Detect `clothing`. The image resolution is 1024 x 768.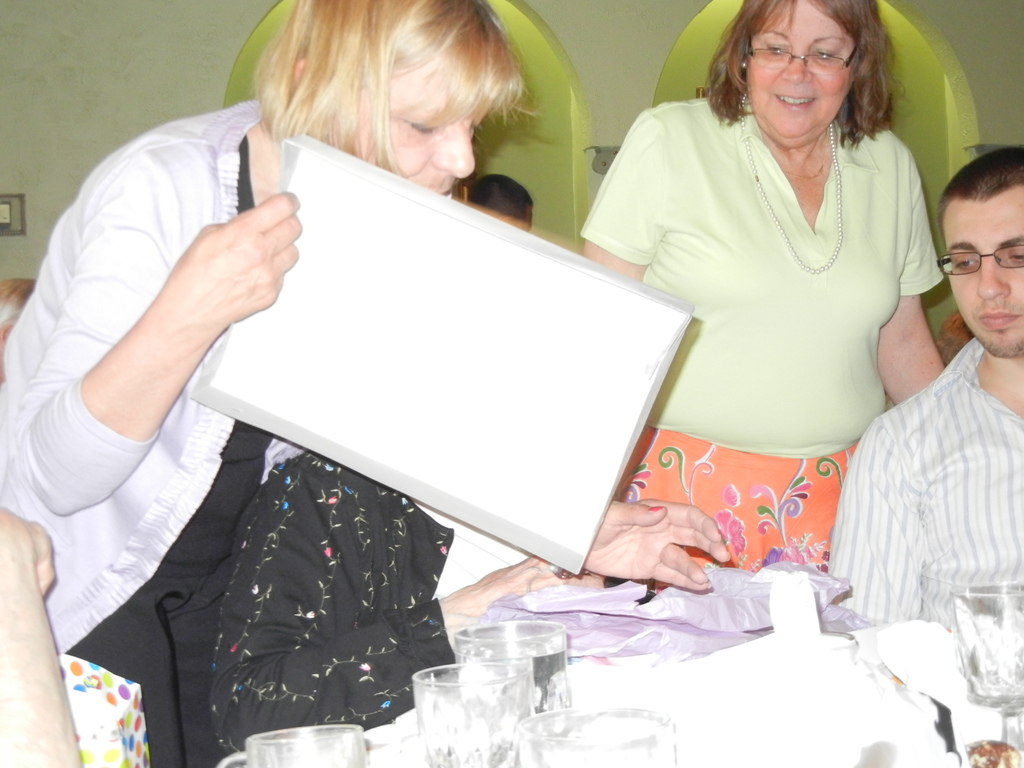
207/461/500/756.
